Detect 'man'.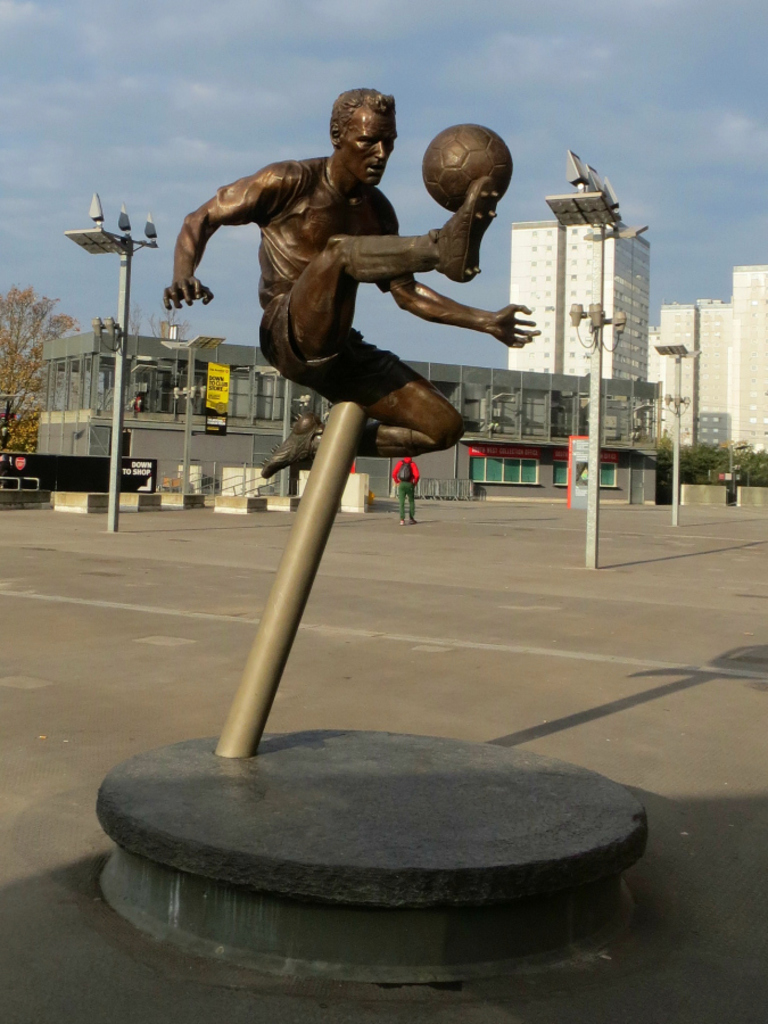
Detected at x1=387 y1=457 x2=424 y2=521.
